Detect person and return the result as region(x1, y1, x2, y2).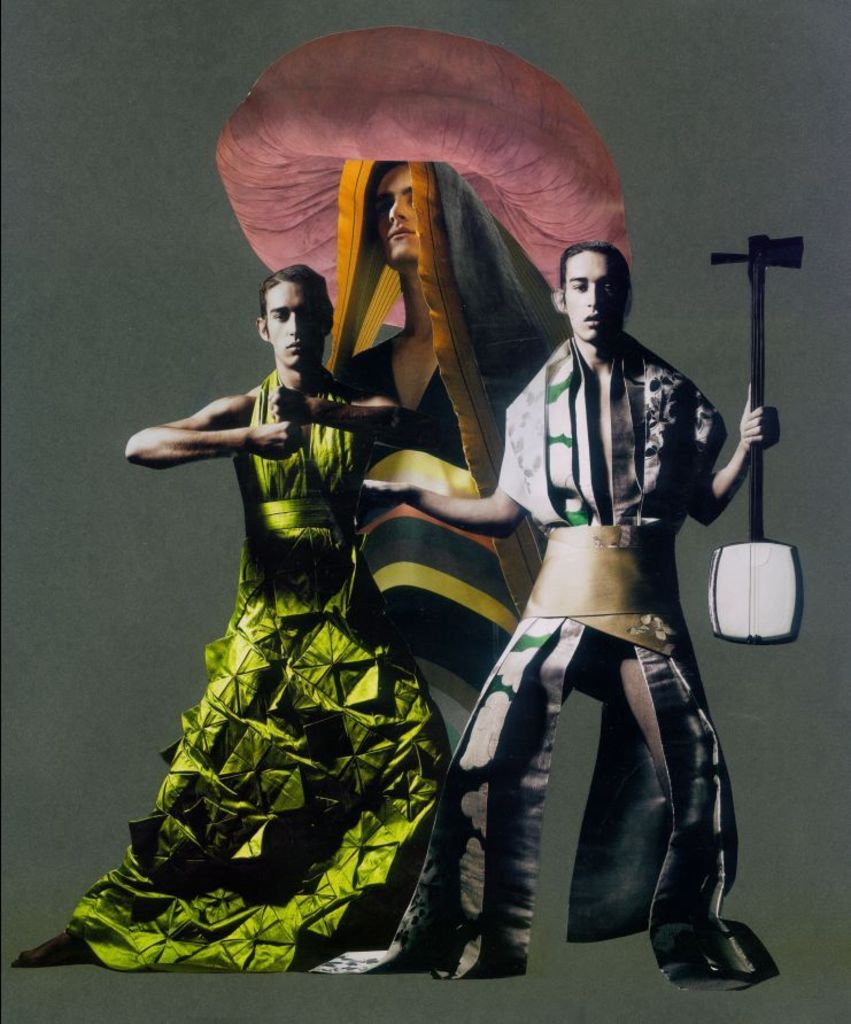
region(320, 238, 776, 983).
